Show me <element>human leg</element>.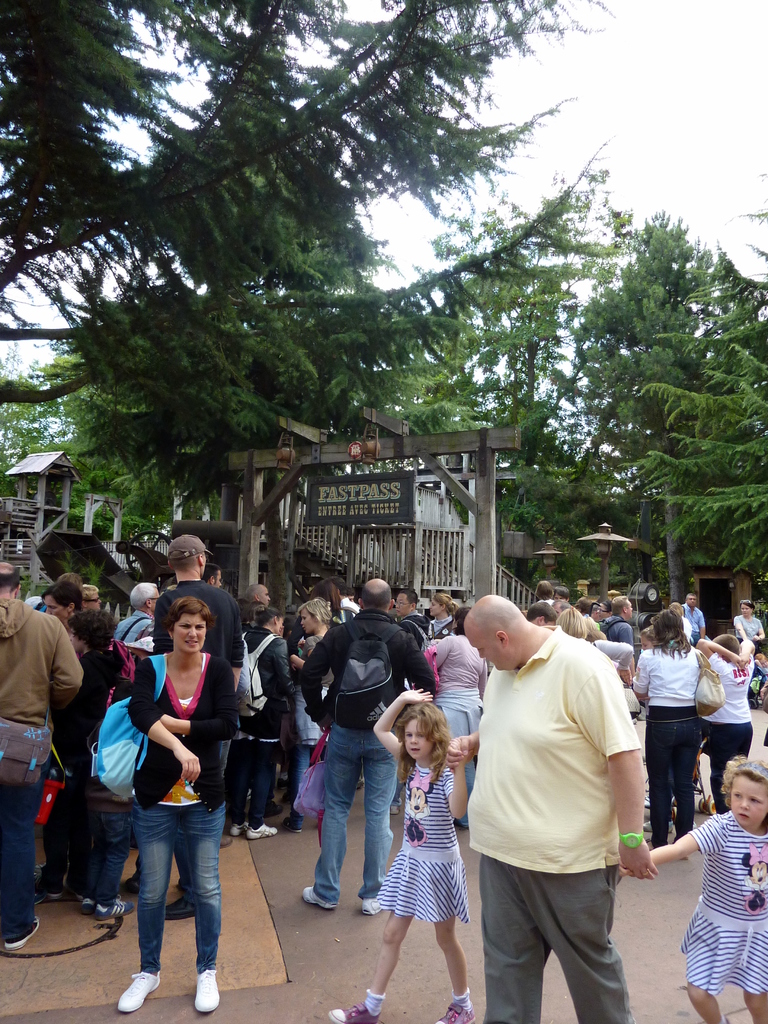
<element>human leg</element> is here: (100,803,130,918).
